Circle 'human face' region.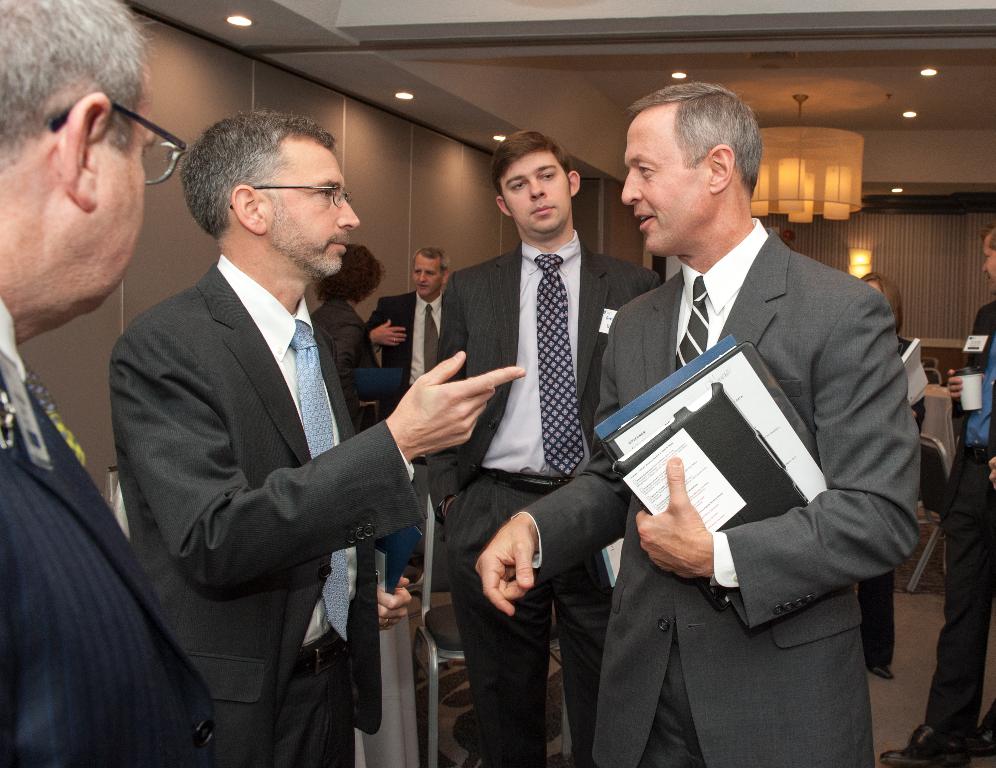
Region: 266 141 360 277.
